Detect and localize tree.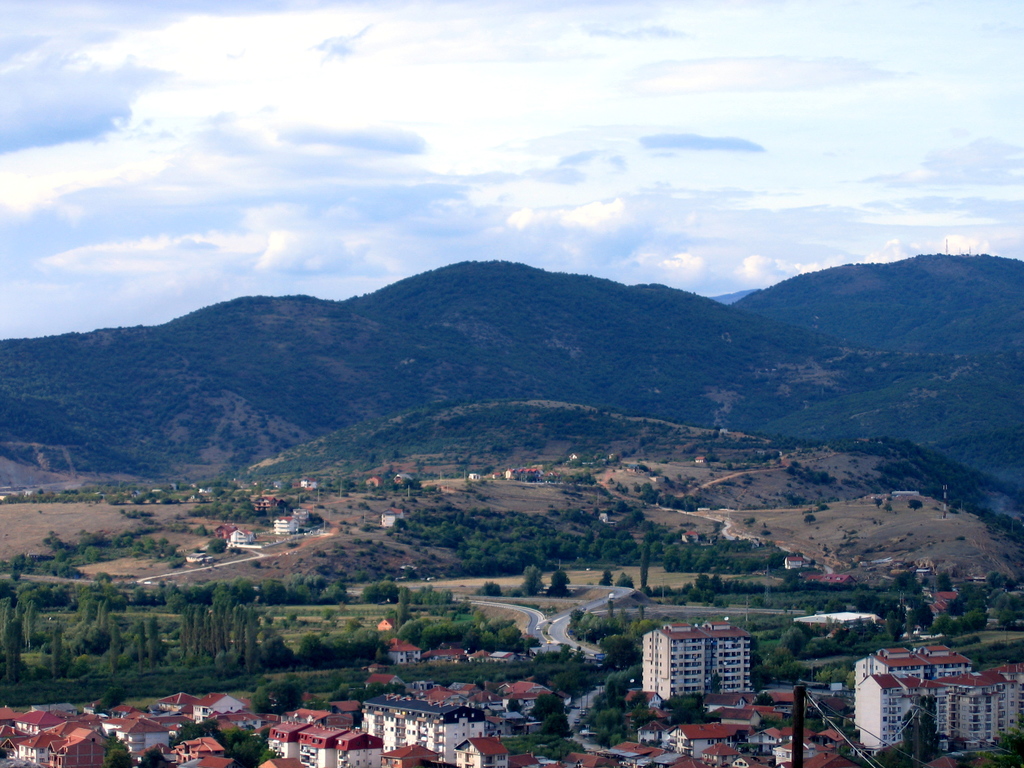
Localized at rect(105, 730, 132, 767).
